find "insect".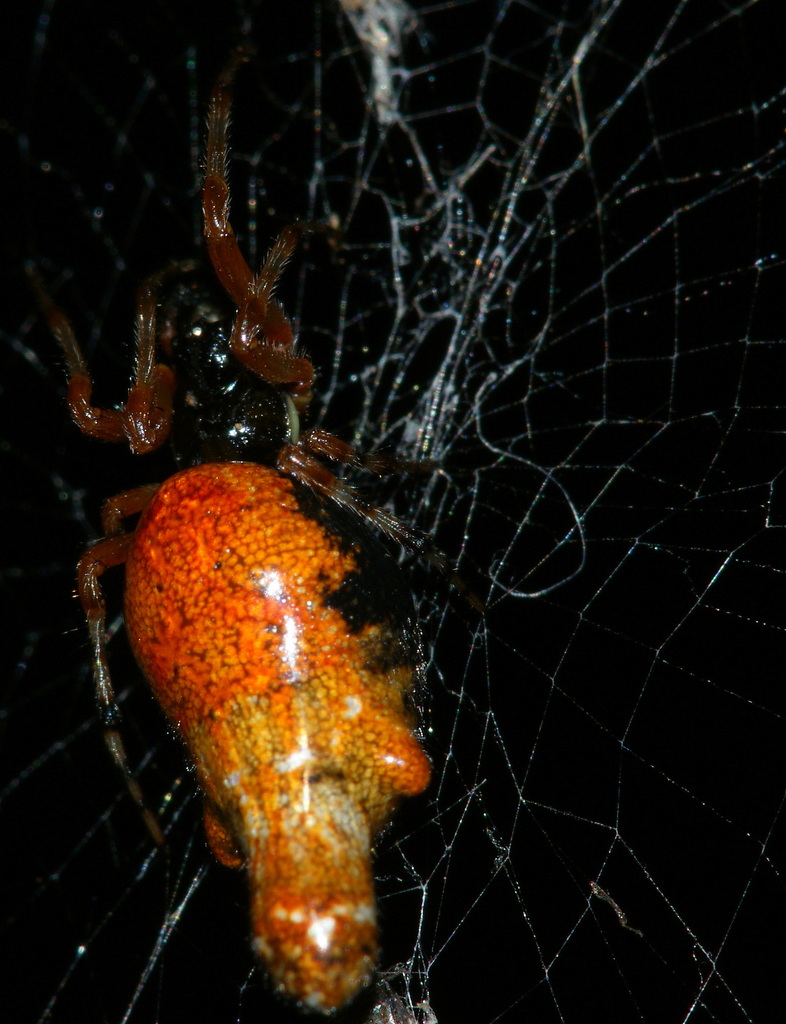
<bbox>24, 92, 417, 845</bbox>.
